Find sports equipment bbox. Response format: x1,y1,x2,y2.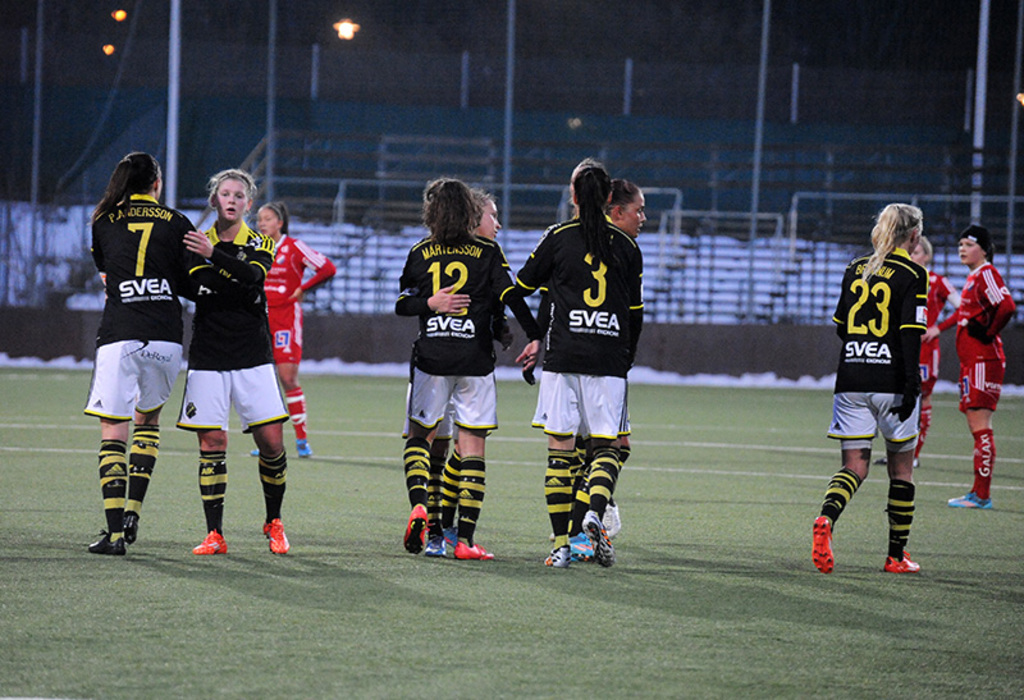
451,545,499,561.
